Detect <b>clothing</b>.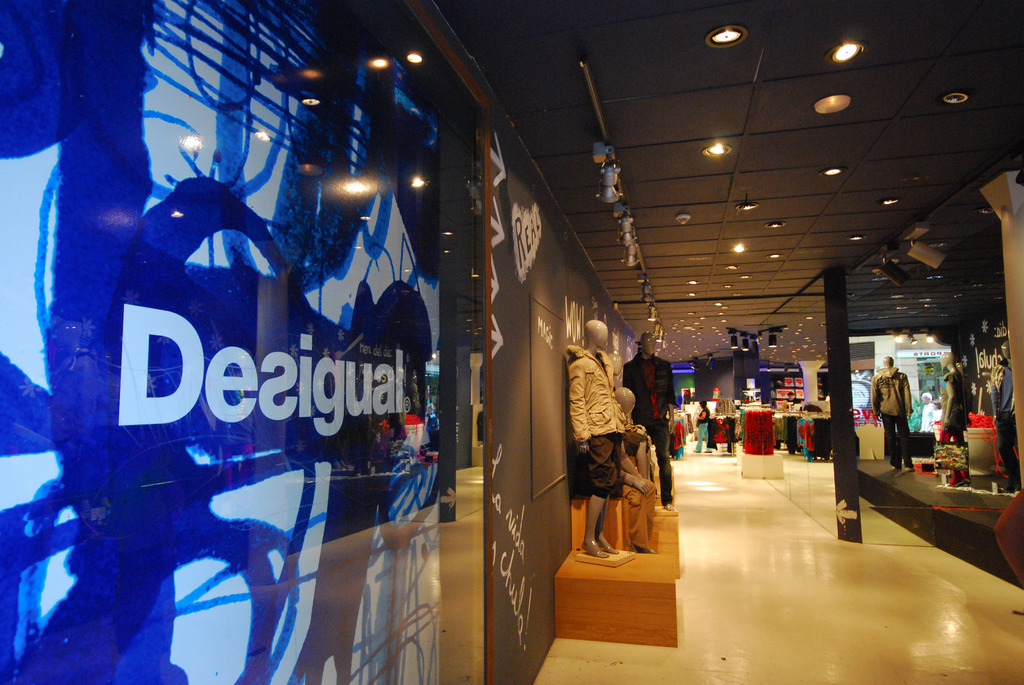
Detected at pyautogui.locateOnScreen(580, 431, 618, 494).
